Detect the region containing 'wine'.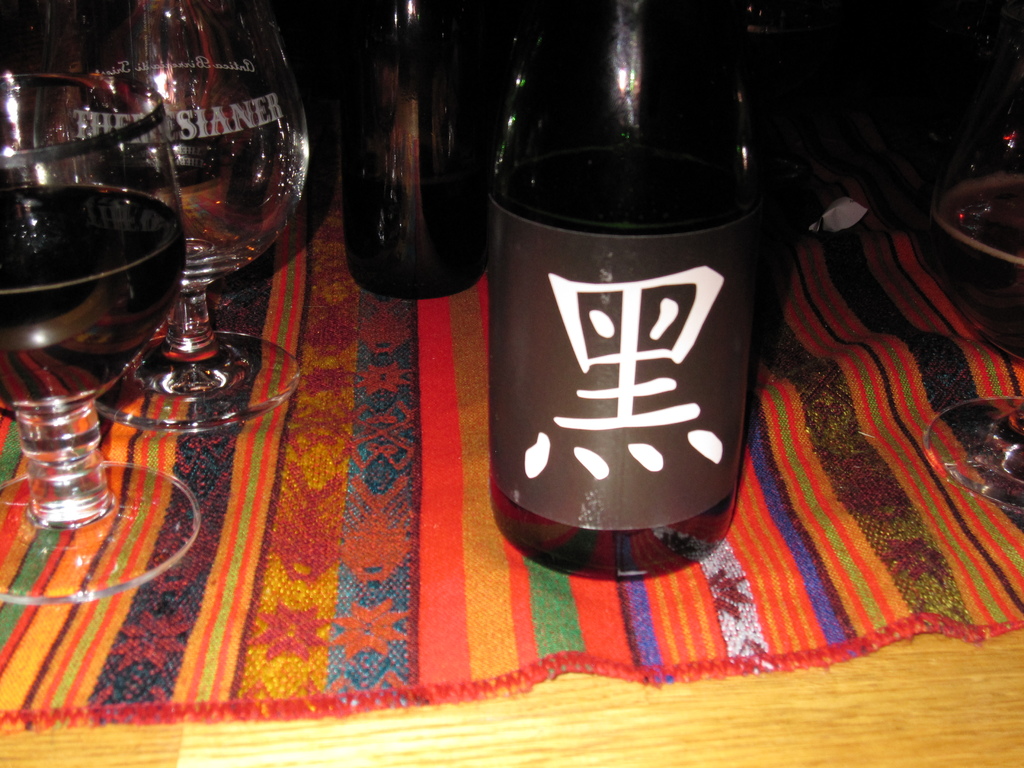
left=927, top=171, right=1023, bottom=285.
